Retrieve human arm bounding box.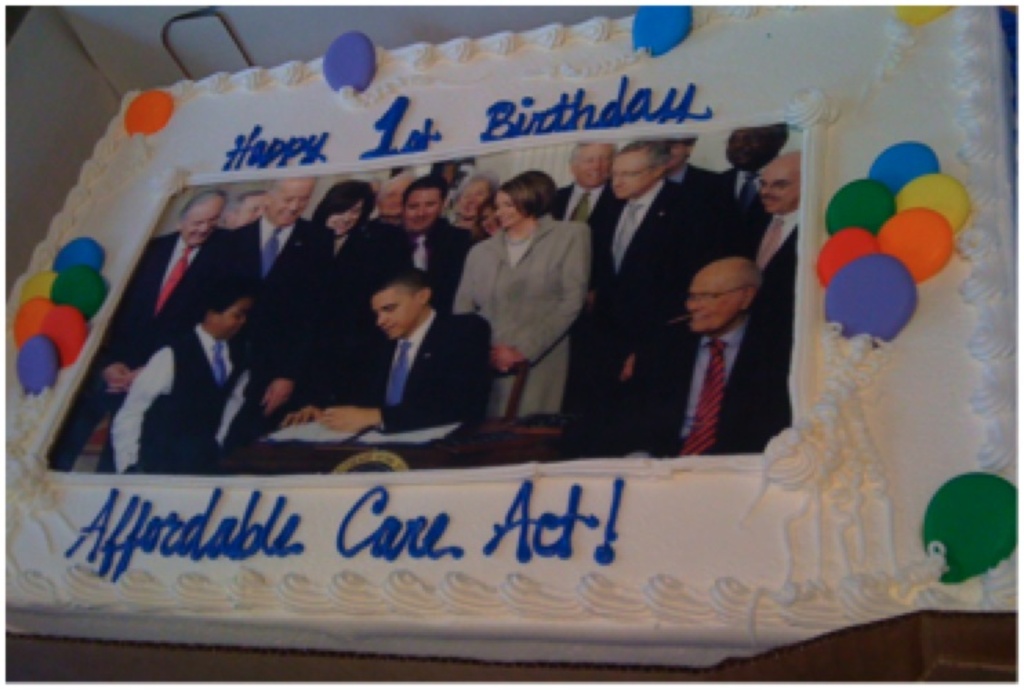
Bounding box: 261/375/297/414.
